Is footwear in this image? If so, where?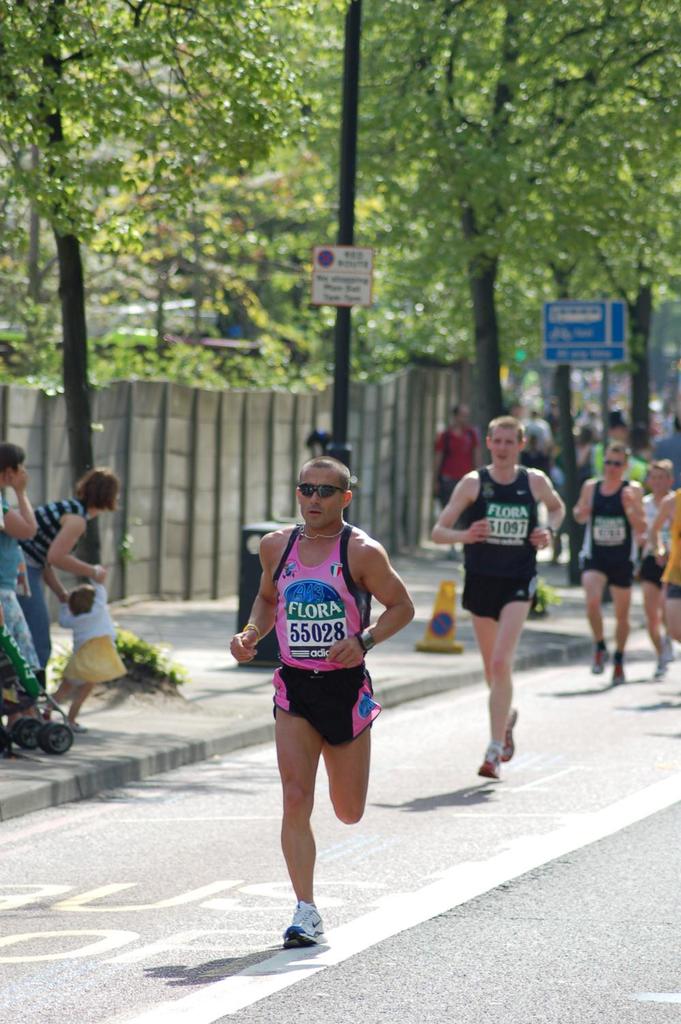
Yes, at l=610, t=661, r=624, b=686.
